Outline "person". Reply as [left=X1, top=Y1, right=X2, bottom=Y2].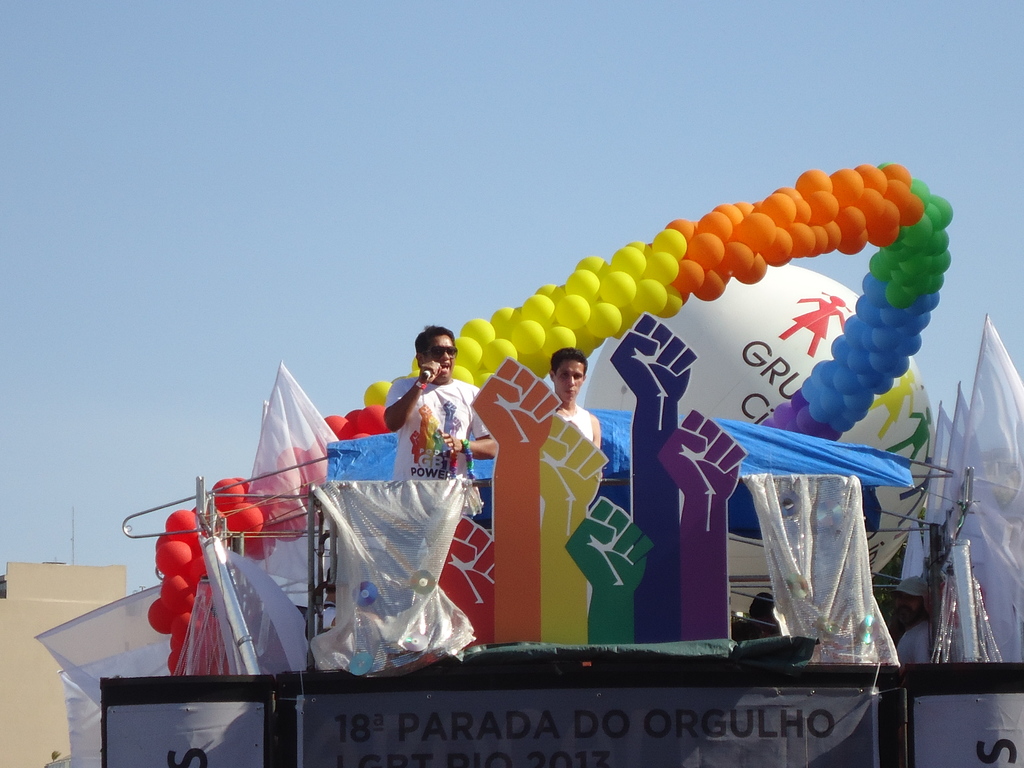
[left=547, top=356, right=601, bottom=449].
